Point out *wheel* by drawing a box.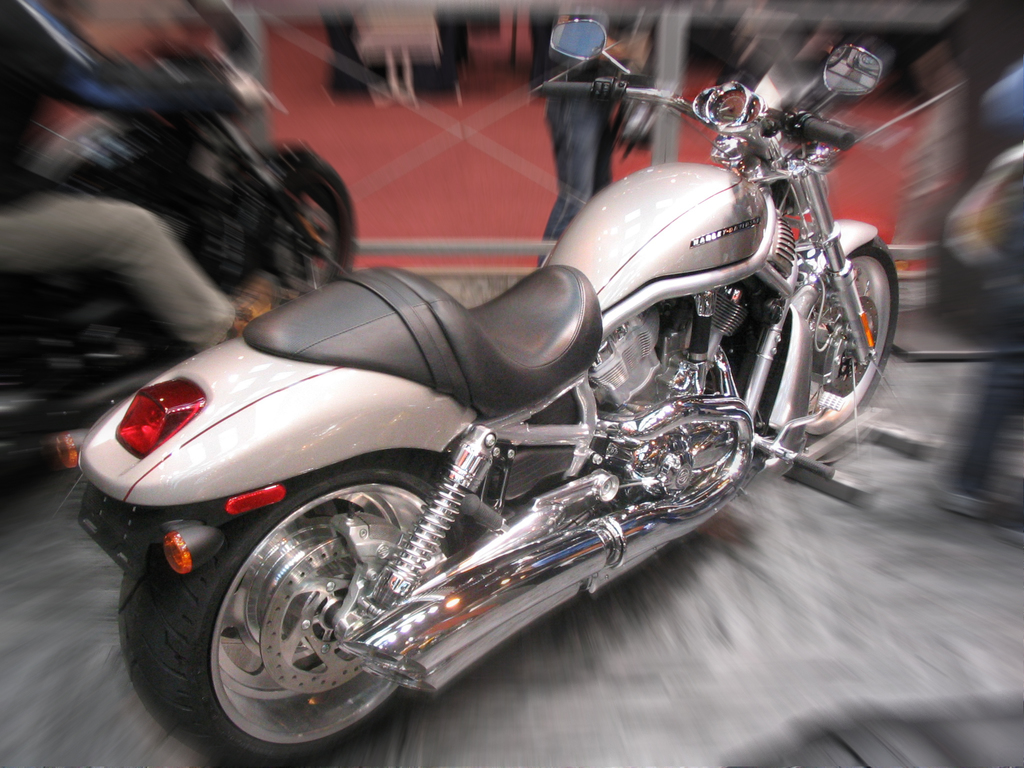
rect(801, 232, 899, 463).
